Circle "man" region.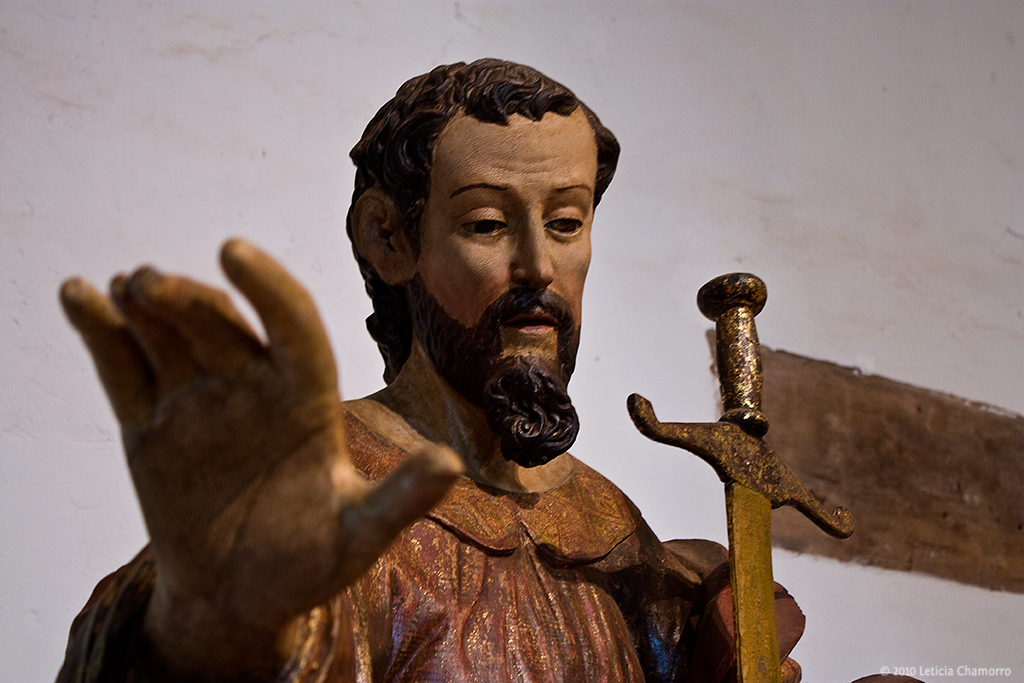
Region: box(102, 145, 736, 682).
